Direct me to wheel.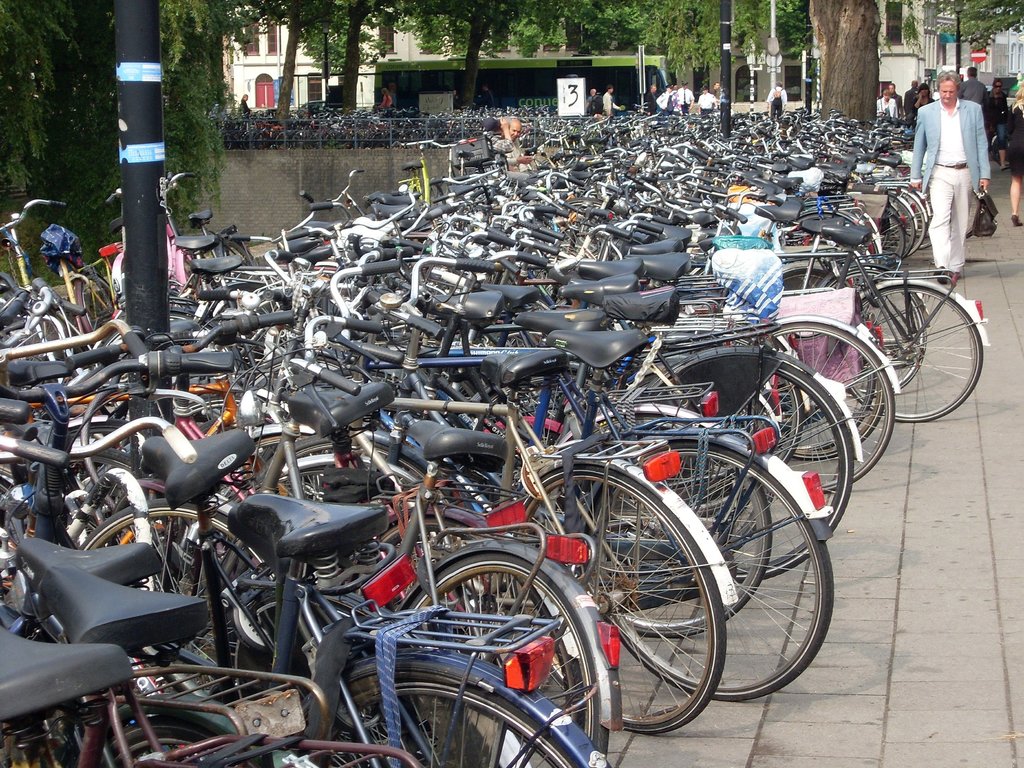
Direction: 751/323/900/497.
